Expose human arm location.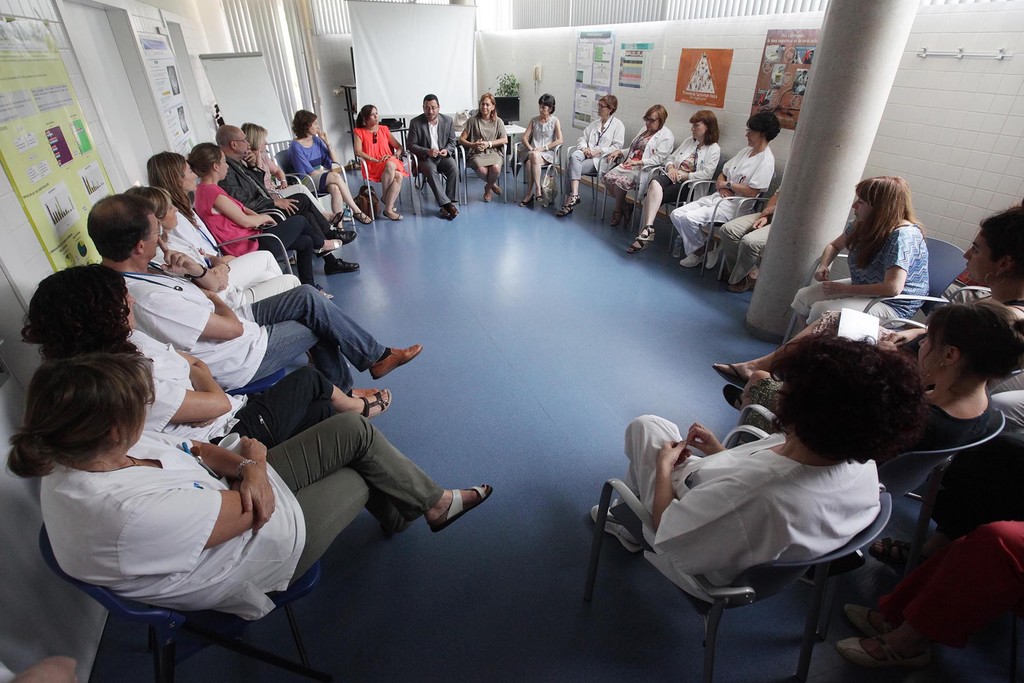
Exposed at {"left": 820, "top": 224, "right": 911, "bottom": 301}.
